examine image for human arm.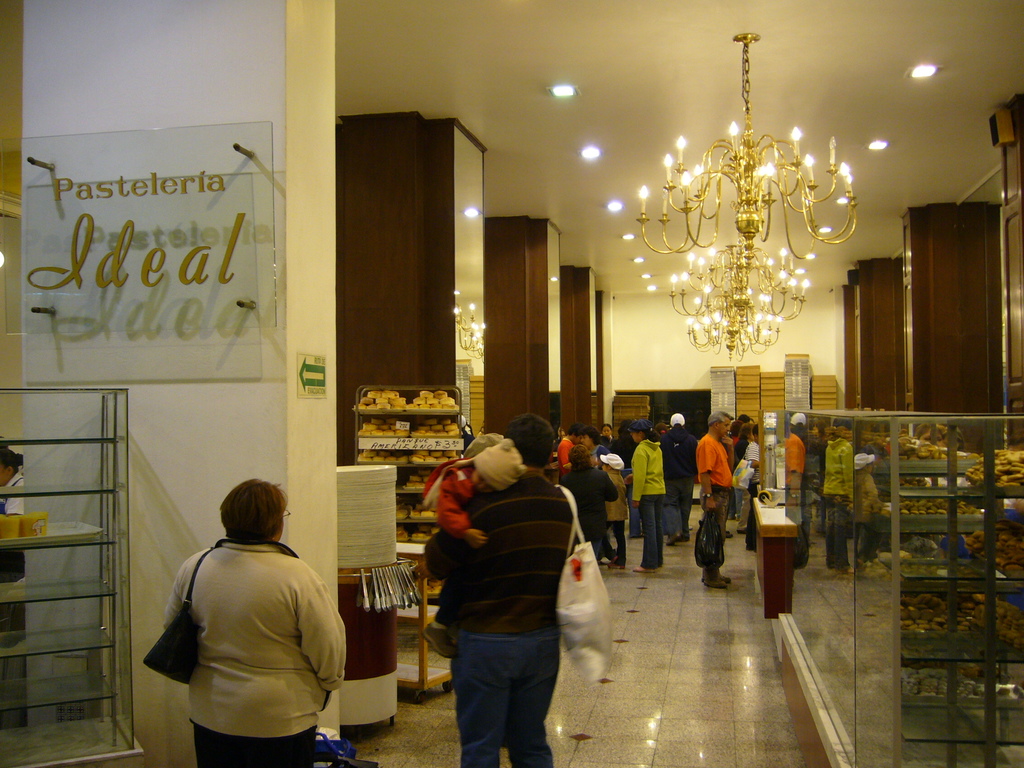
Examination result: <region>428, 462, 488, 557</region>.
